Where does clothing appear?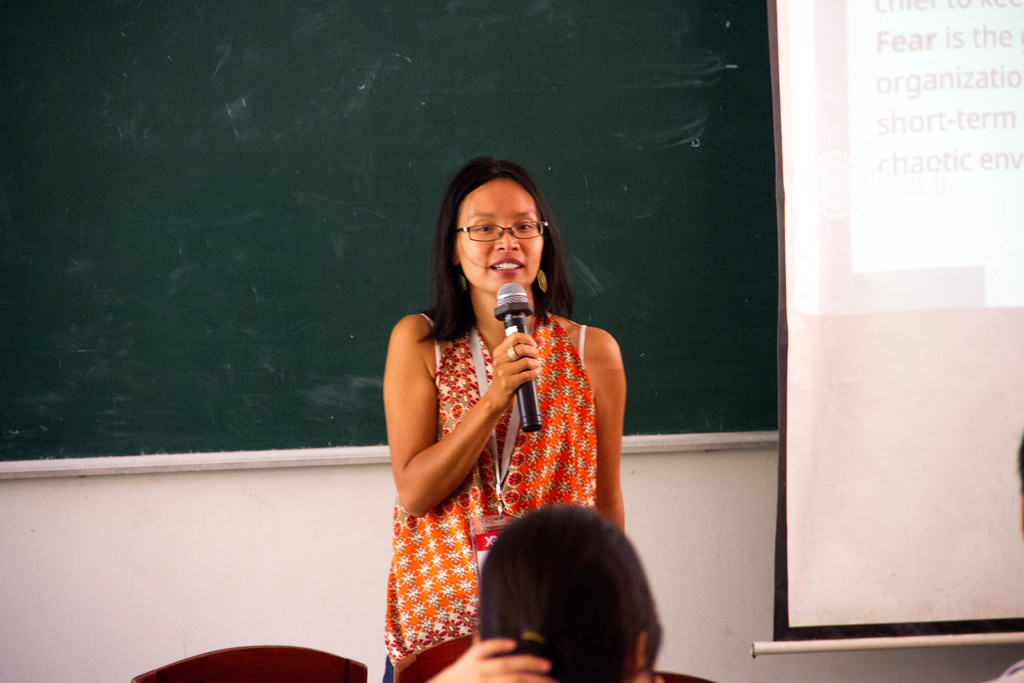
Appears at 374 286 632 682.
